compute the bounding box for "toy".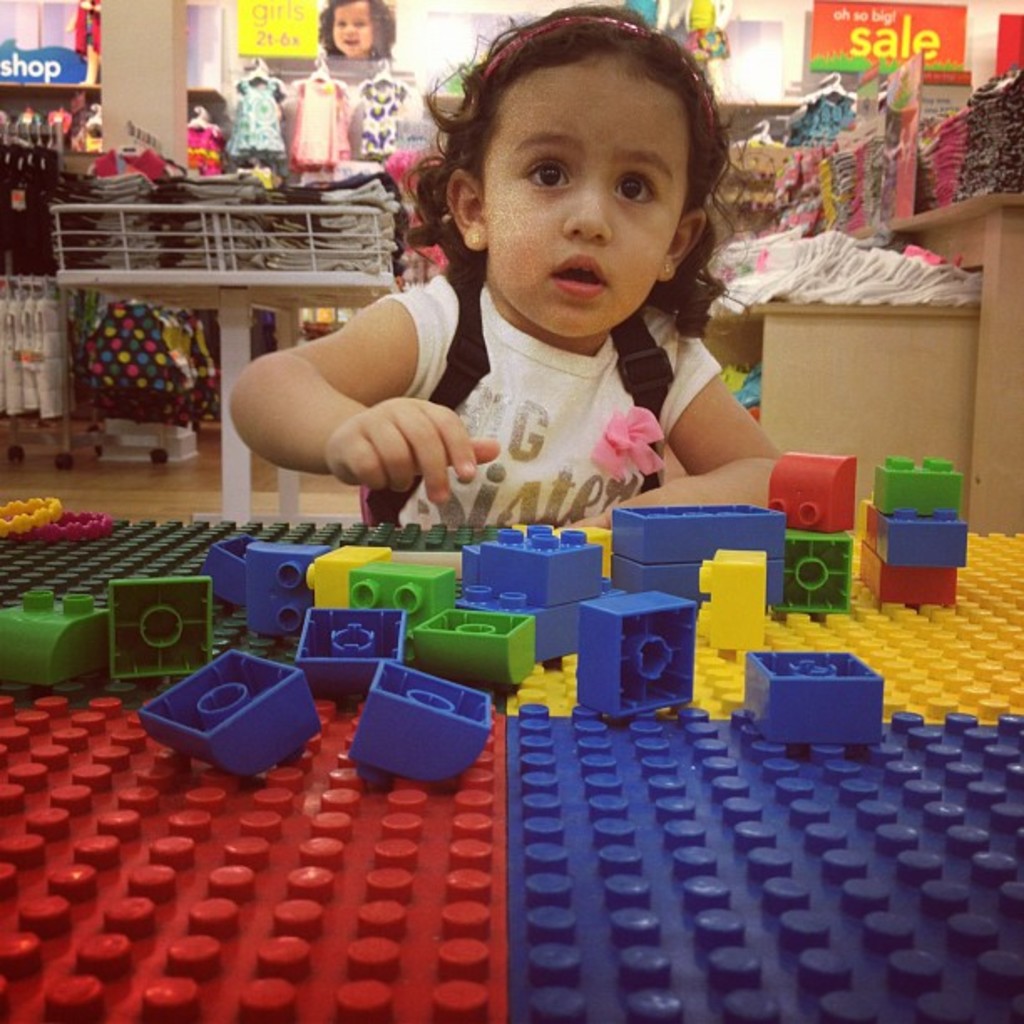
141/646/323/780.
